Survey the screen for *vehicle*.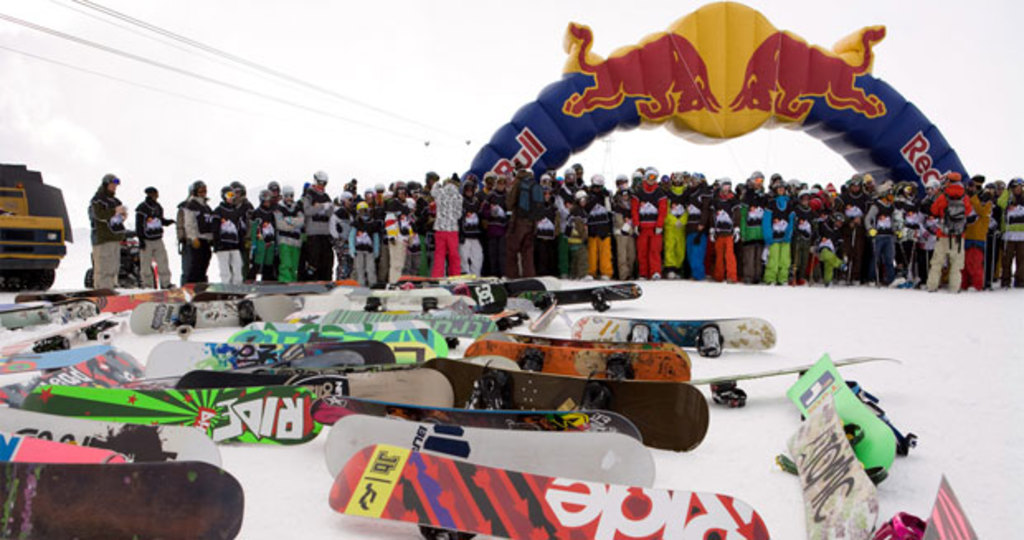
Survey found: <bbox>5, 426, 173, 461</bbox>.
